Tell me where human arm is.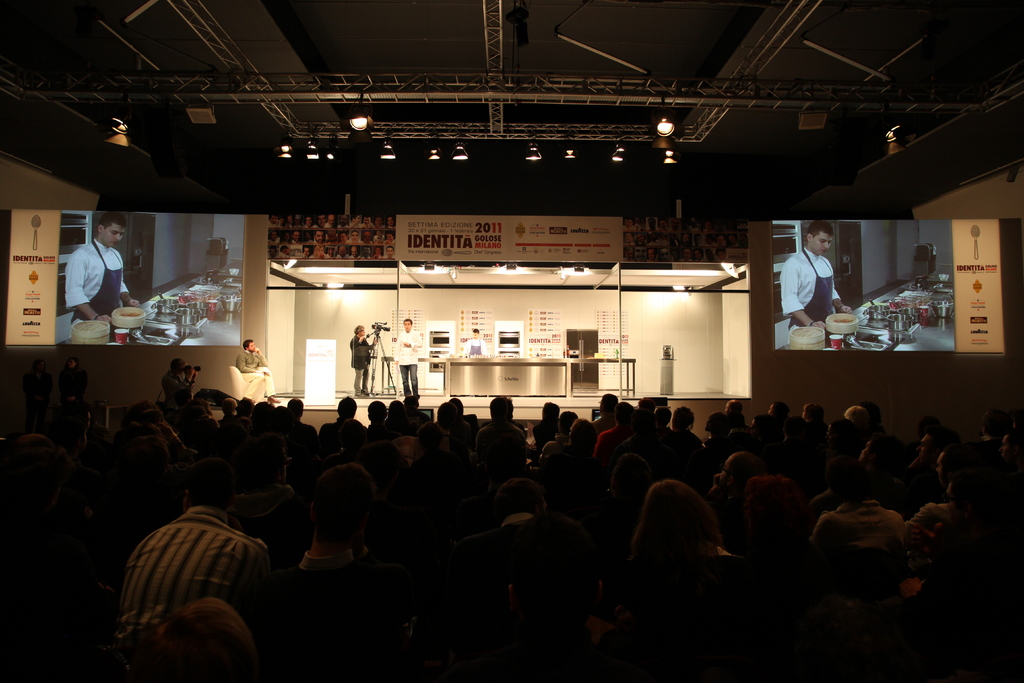
human arm is at 349/336/362/347.
